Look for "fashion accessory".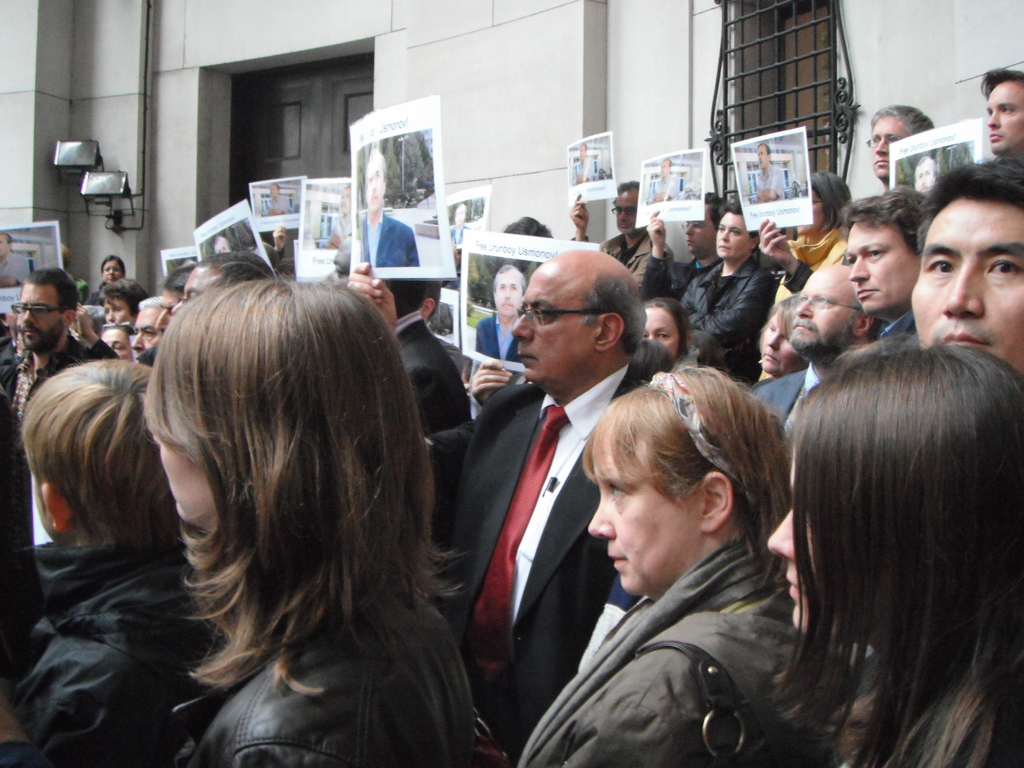
Found: {"left": 463, "top": 406, "right": 566, "bottom": 684}.
